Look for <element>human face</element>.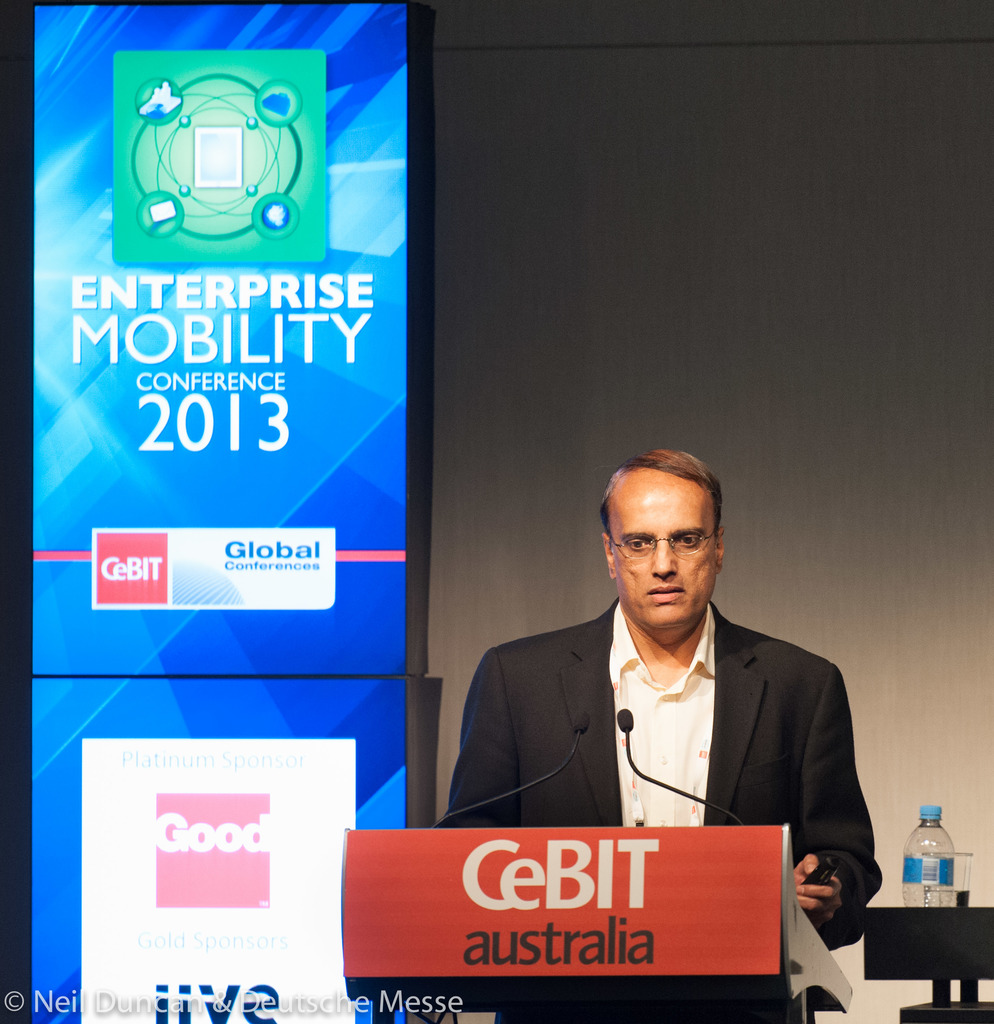
Found: <bbox>609, 476, 719, 630</bbox>.
